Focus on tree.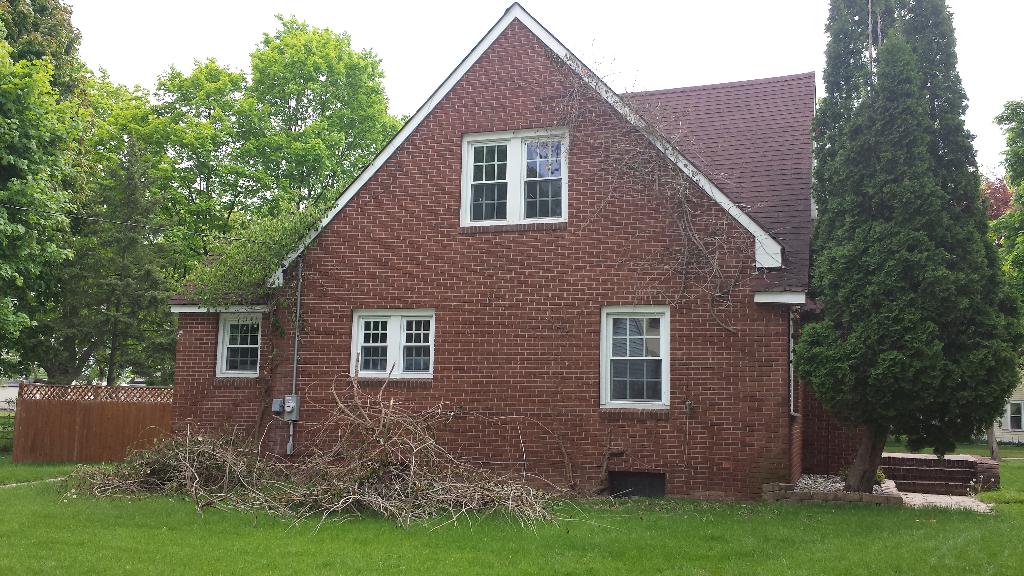
Focused at l=803, t=13, r=1010, b=483.
